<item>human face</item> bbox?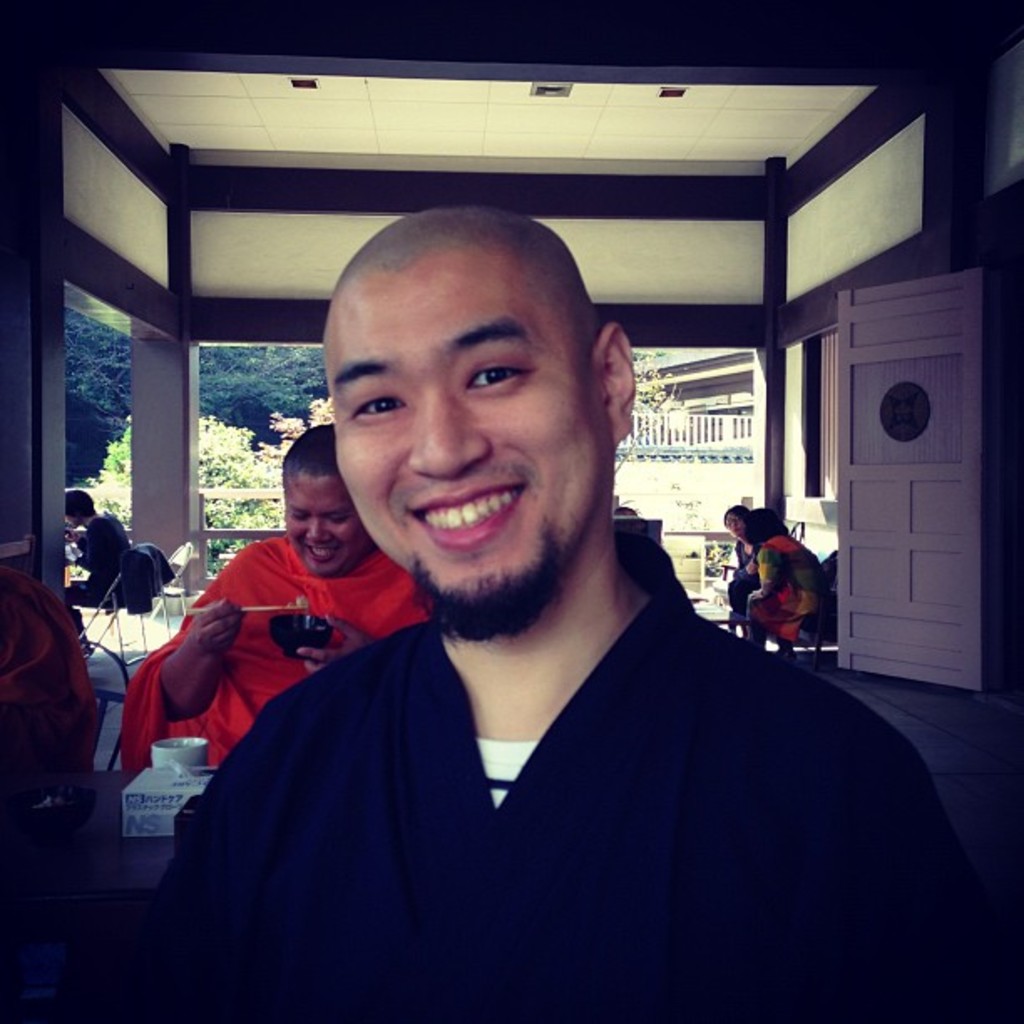
crop(283, 475, 365, 584)
